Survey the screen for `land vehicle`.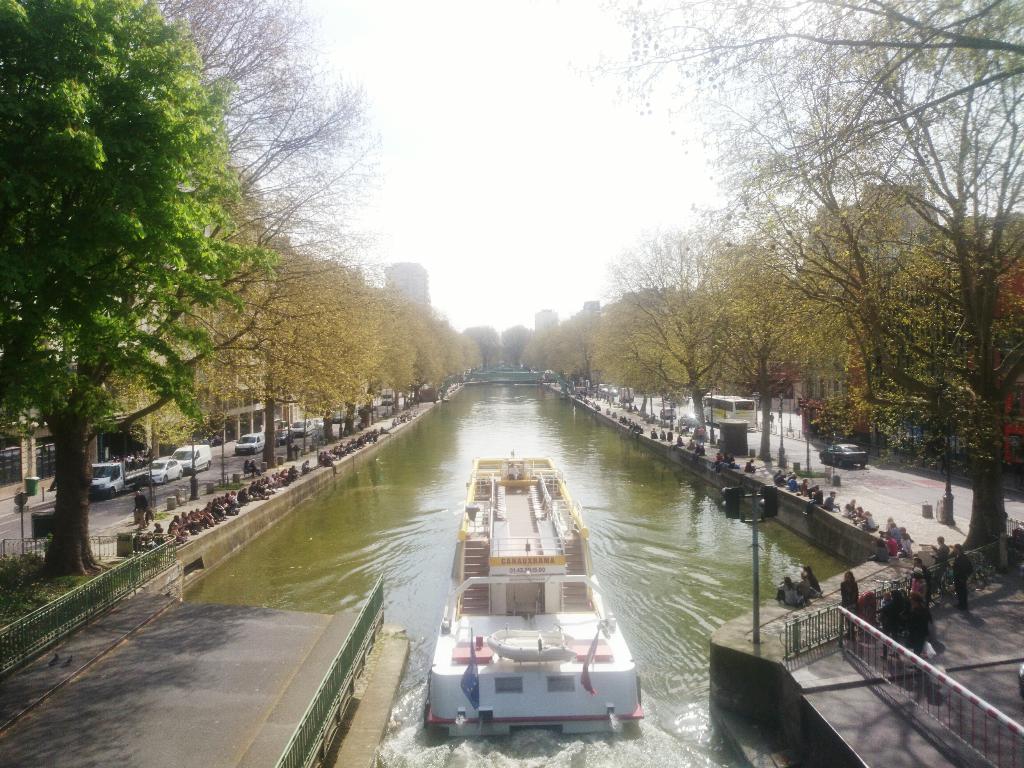
Survey found: region(701, 394, 759, 429).
